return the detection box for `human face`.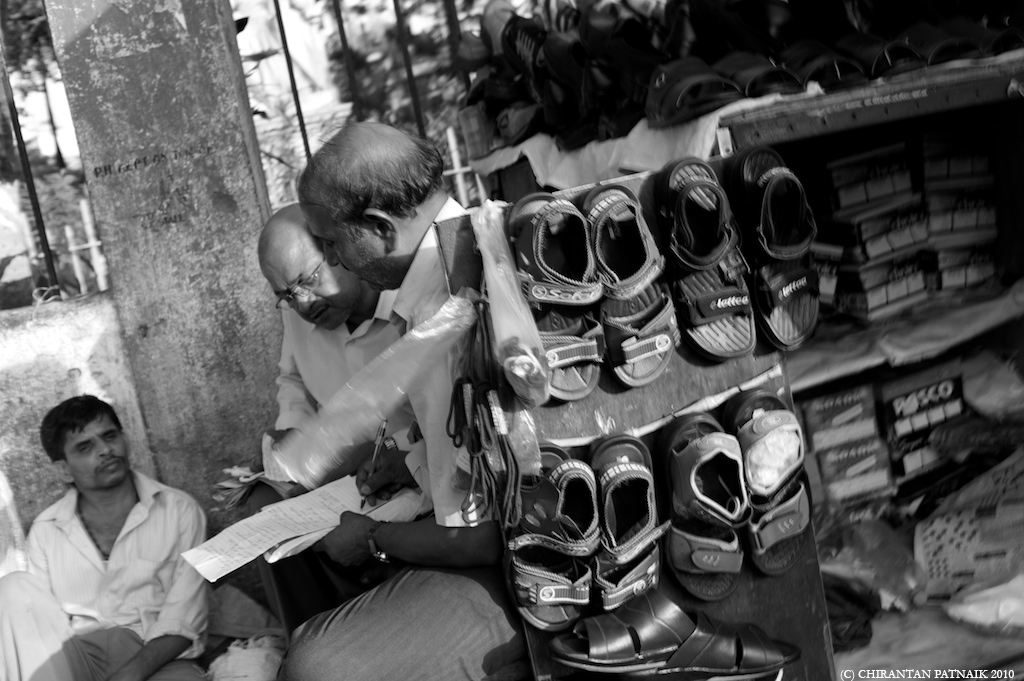
64/423/128/496.
